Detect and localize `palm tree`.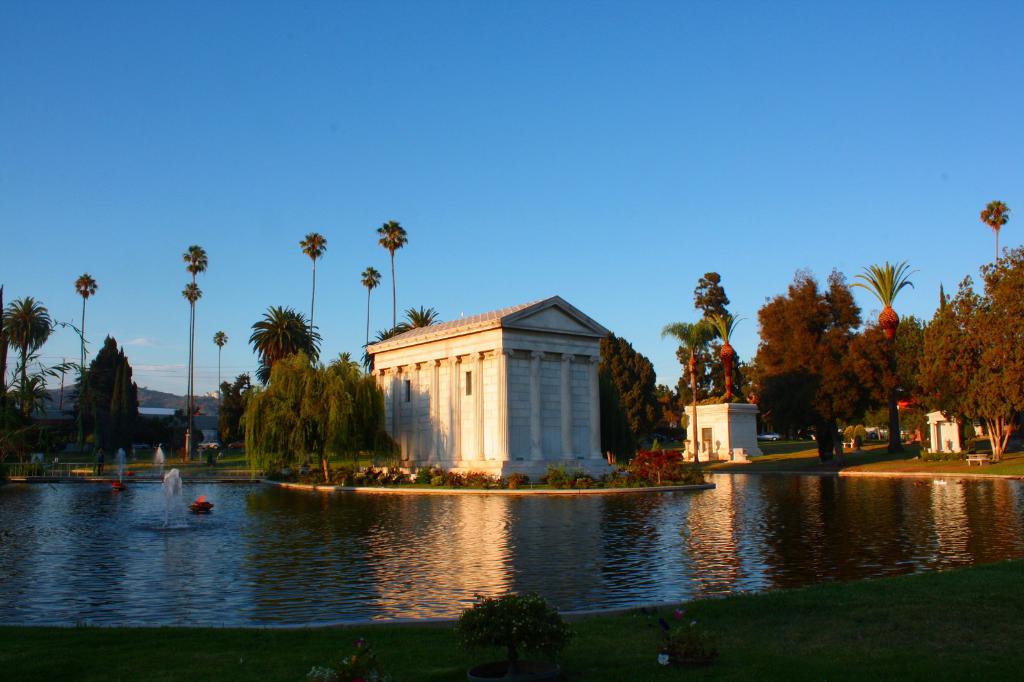
Localized at detection(177, 285, 204, 442).
